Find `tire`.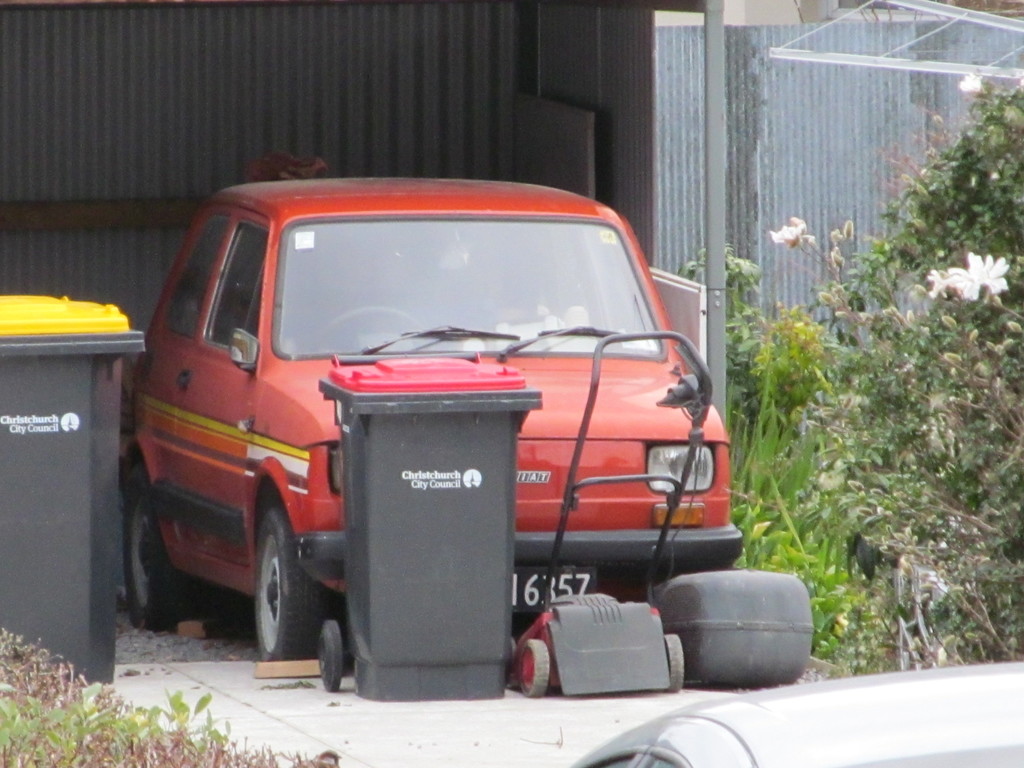
rect(249, 495, 330, 662).
